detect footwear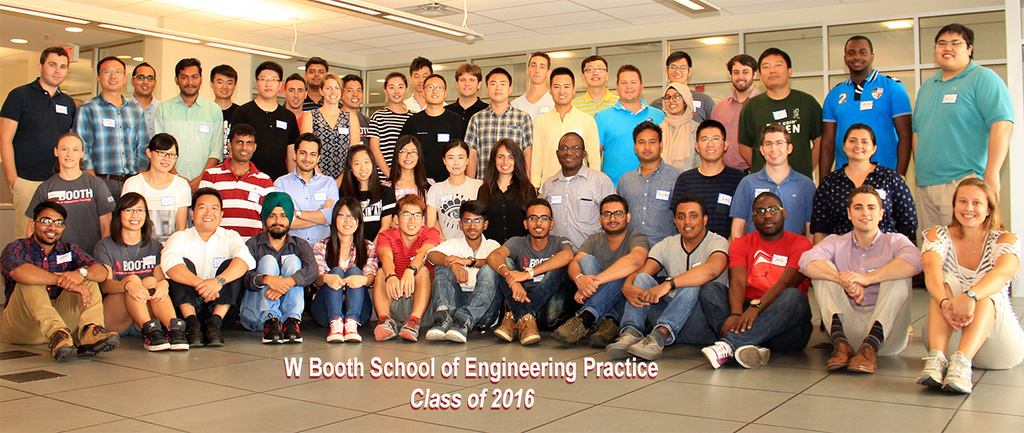
(x1=591, y1=326, x2=619, y2=351)
